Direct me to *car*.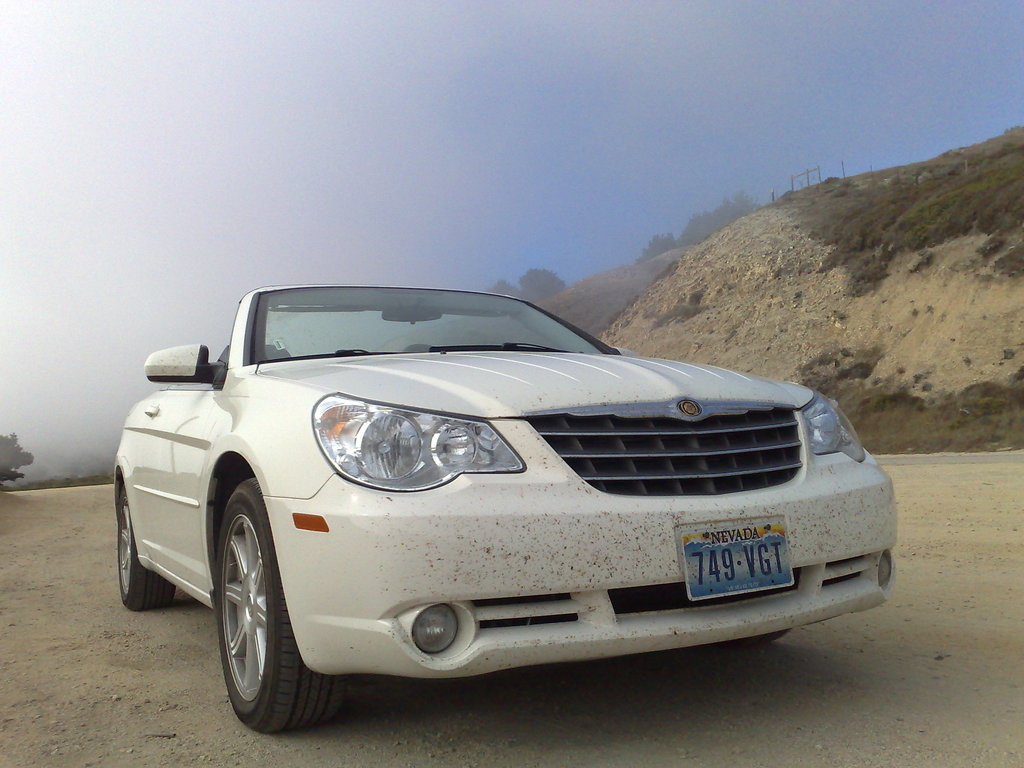
Direction: <region>111, 275, 893, 708</region>.
